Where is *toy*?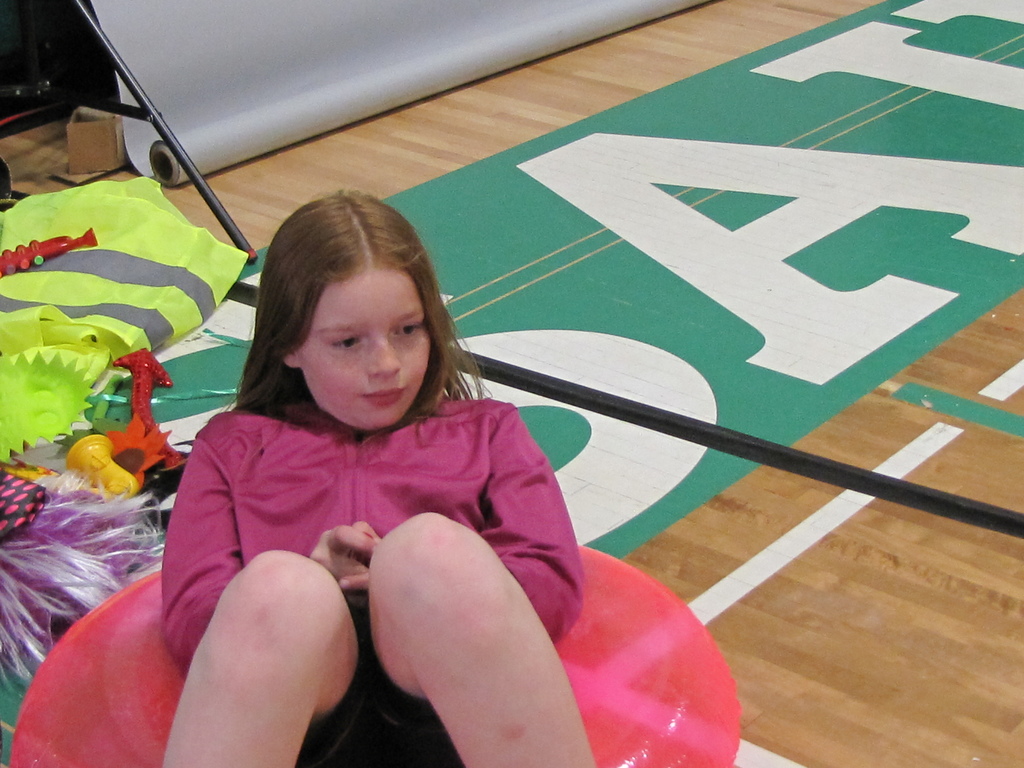
(left=0, top=221, right=92, bottom=277).
